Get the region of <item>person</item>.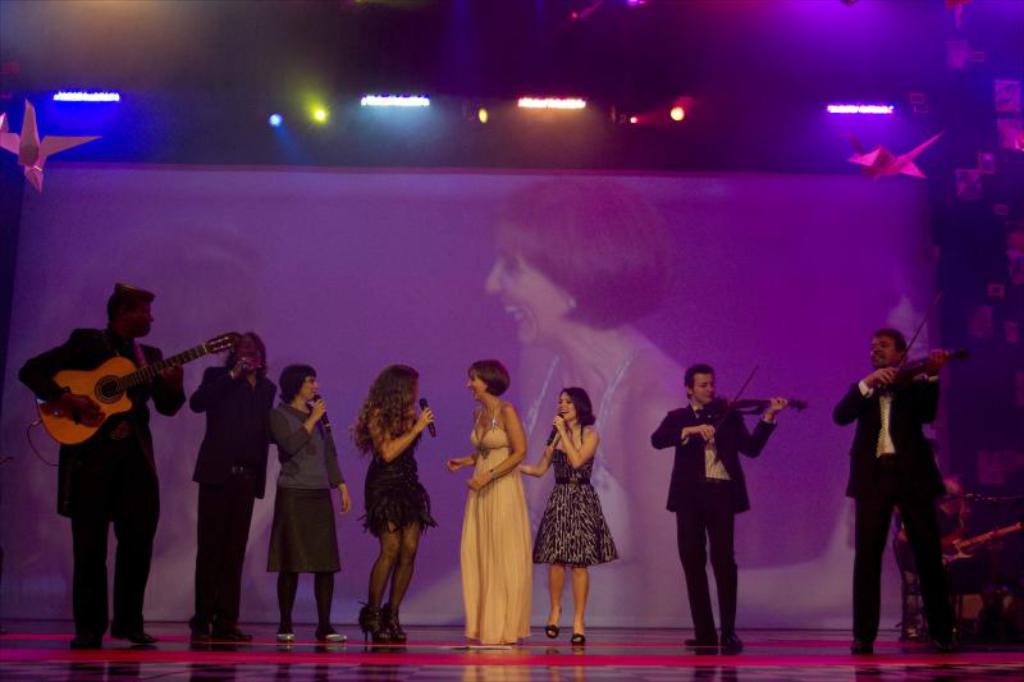
[left=639, top=360, right=786, bottom=649].
